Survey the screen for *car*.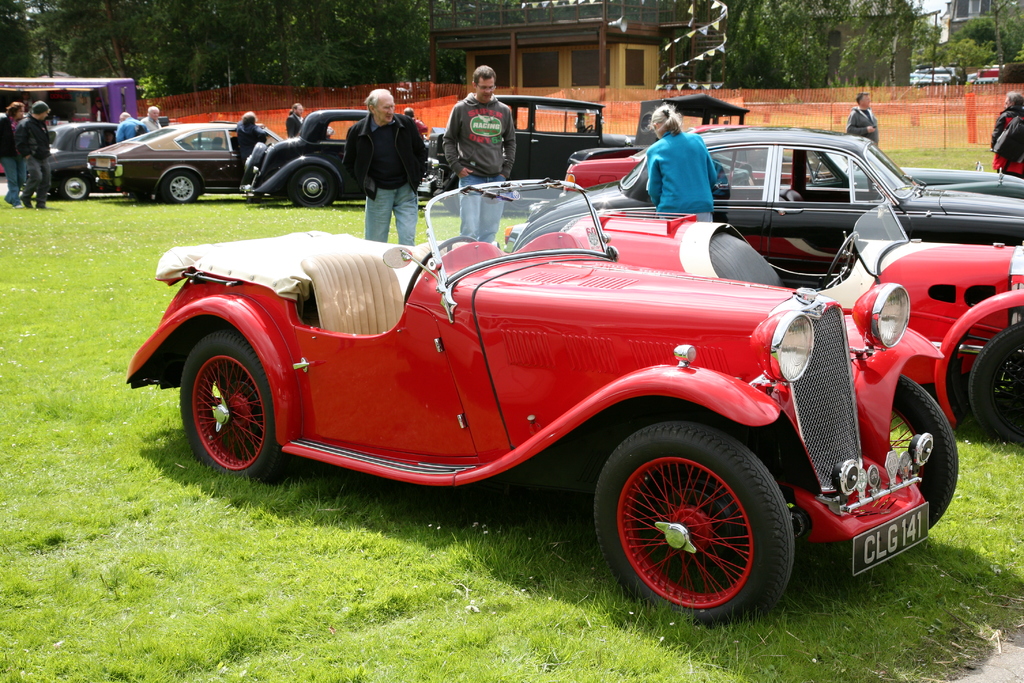
Survey found: select_region(44, 120, 117, 204).
